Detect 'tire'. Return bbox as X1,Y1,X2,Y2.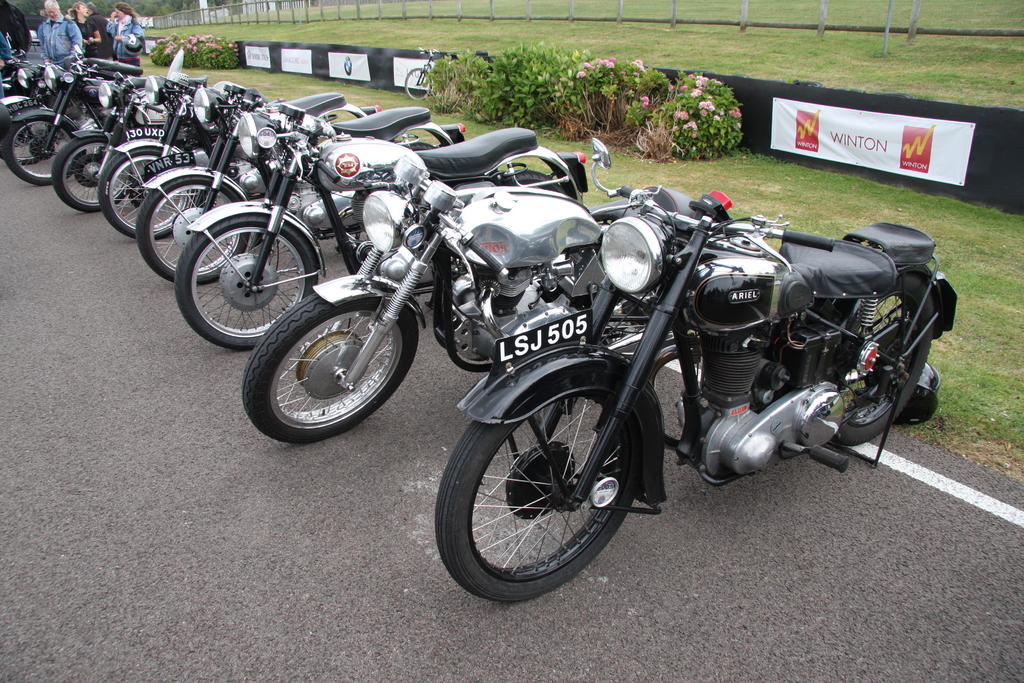
405,67,430,99.
